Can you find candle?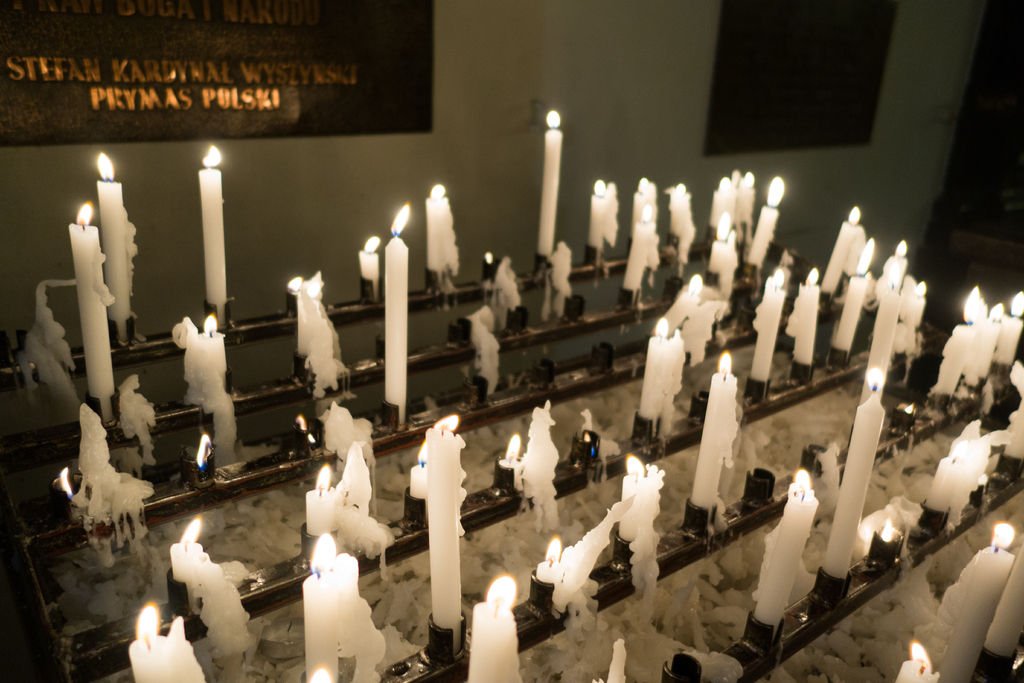
Yes, bounding box: BBox(95, 143, 143, 358).
